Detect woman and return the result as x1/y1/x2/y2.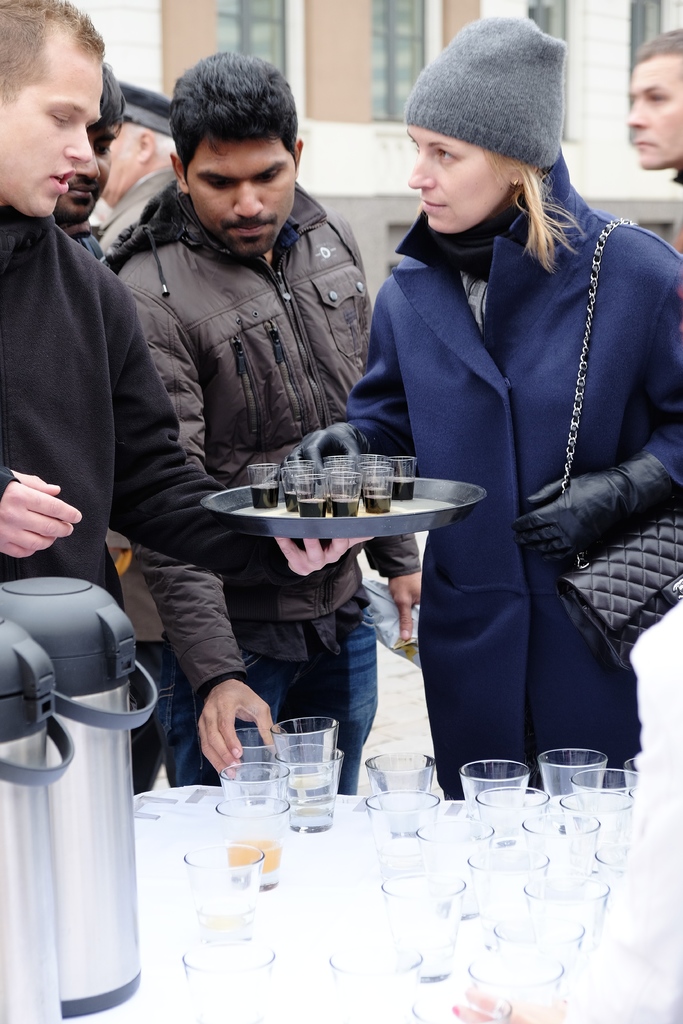
341/26/652/841.
